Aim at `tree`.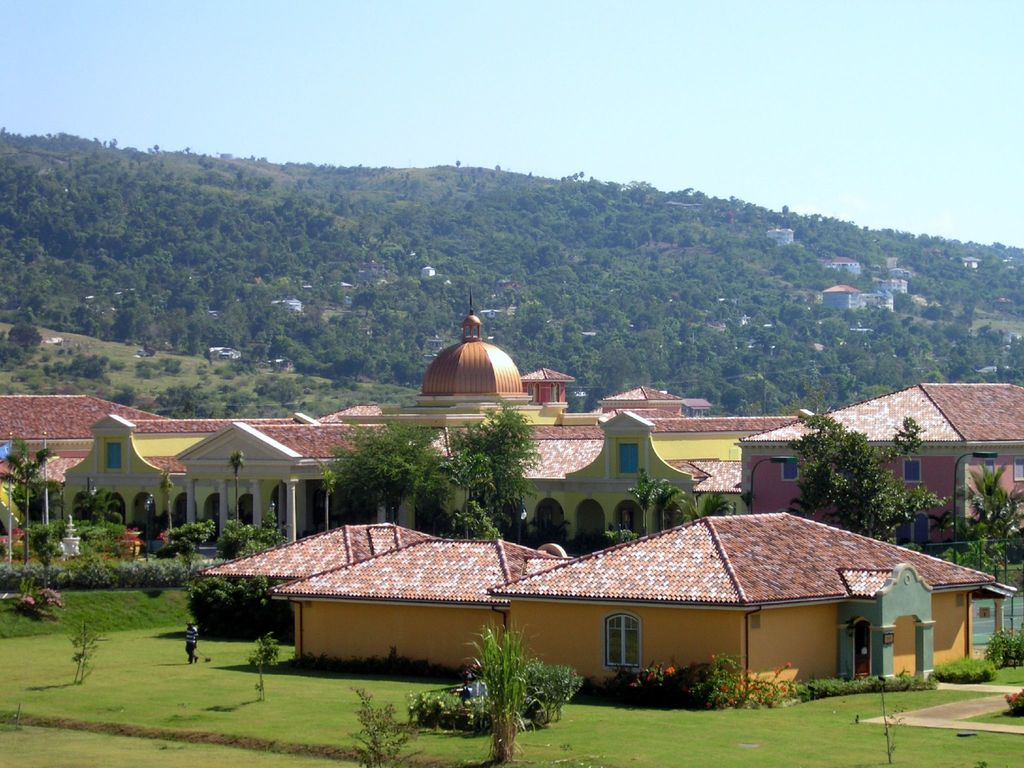
Aimed at Rect(157, 454, 177, 540).
